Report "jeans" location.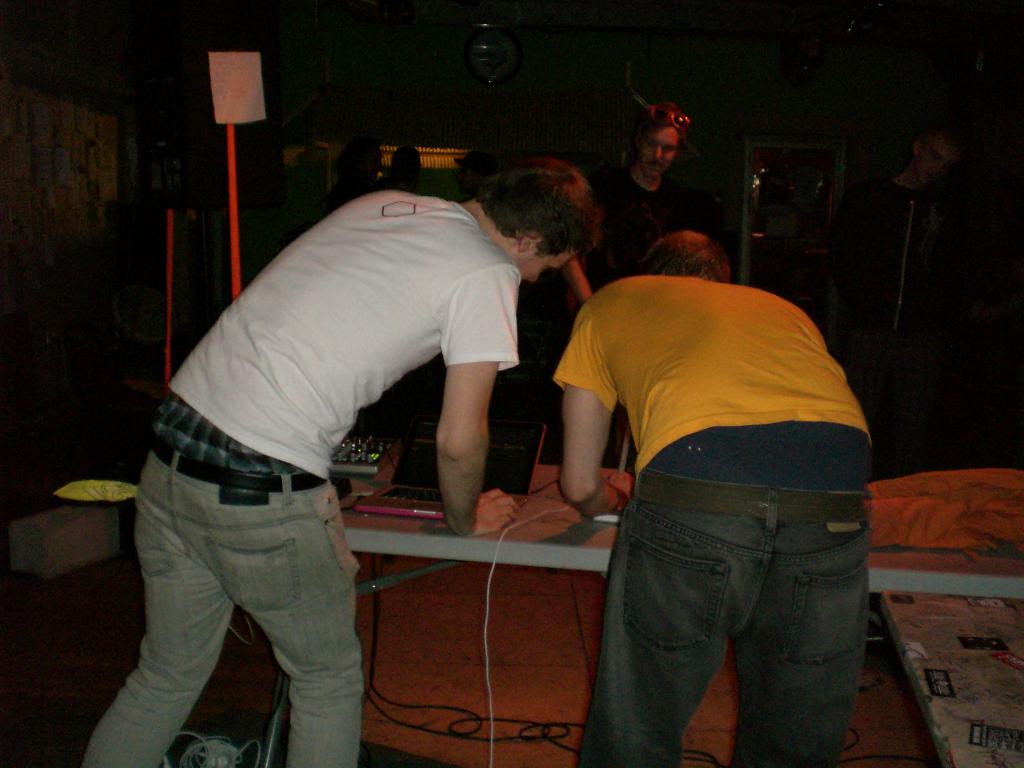
Report: bbox(574, 480, 865, 767).
